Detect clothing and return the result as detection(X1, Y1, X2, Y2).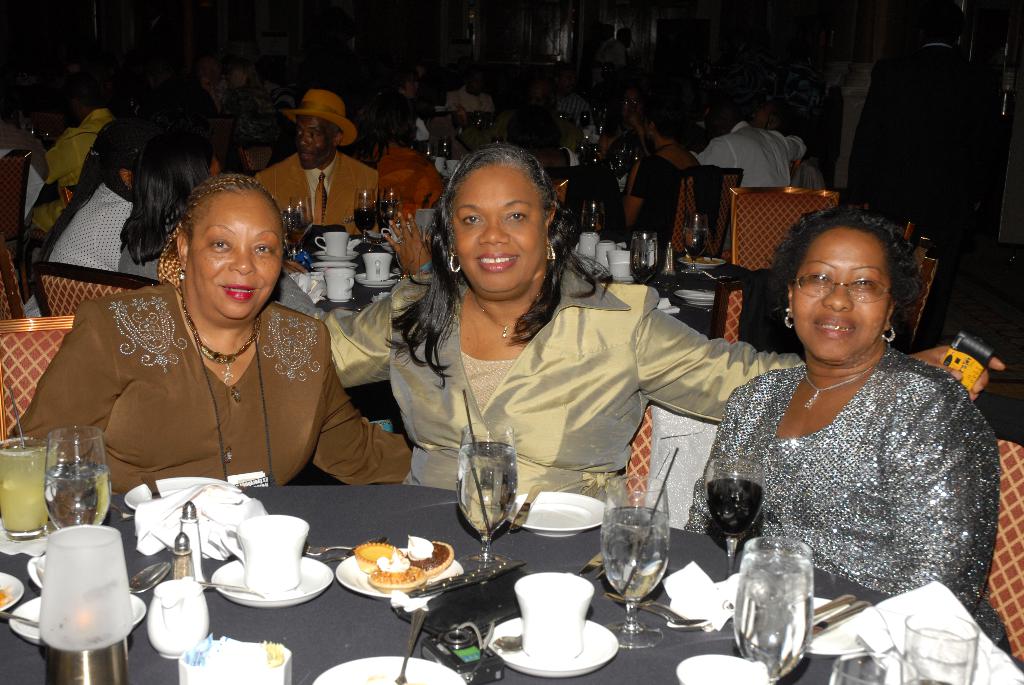
detection(0, 146, 54, 251).
